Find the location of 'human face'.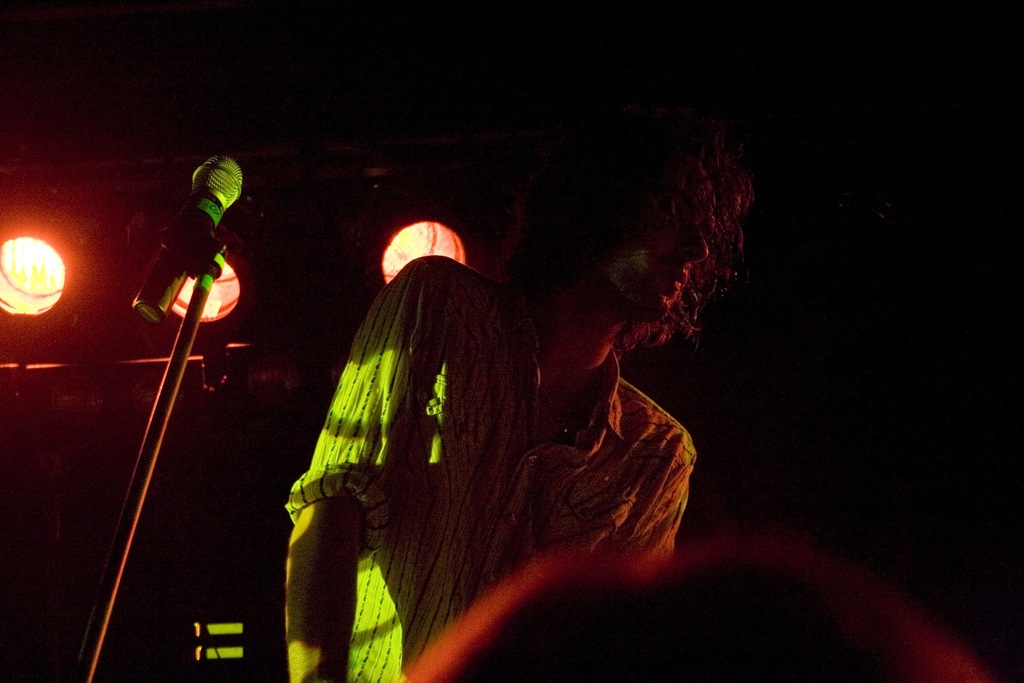
Location: <region>611, 176, 719, 321</region>.
